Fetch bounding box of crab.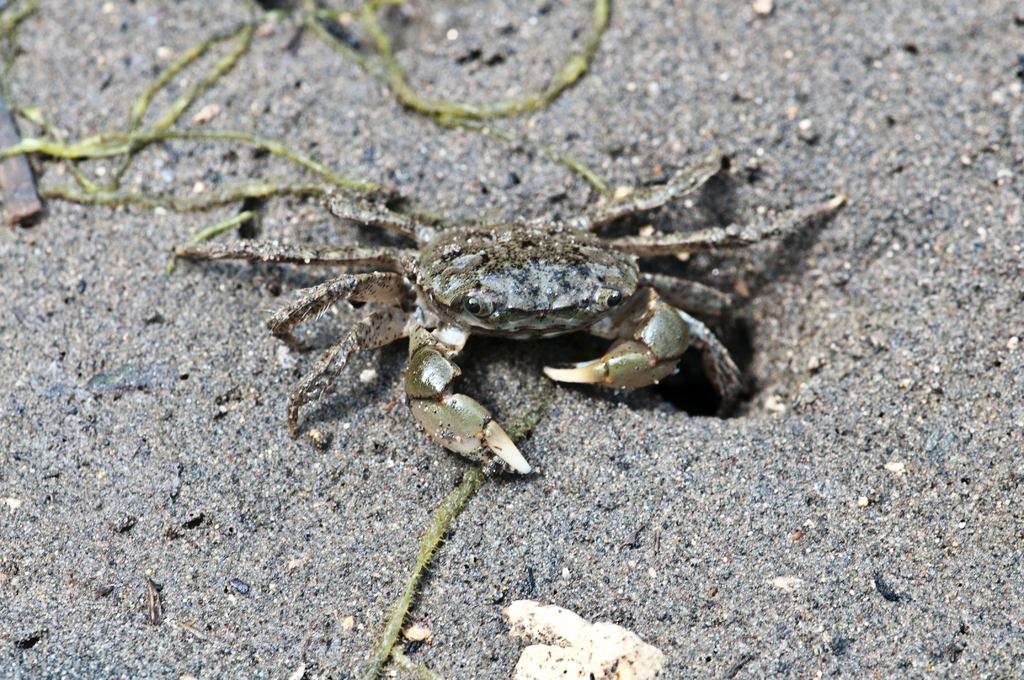
Bbox: detection(181, 156, 855, 487).
